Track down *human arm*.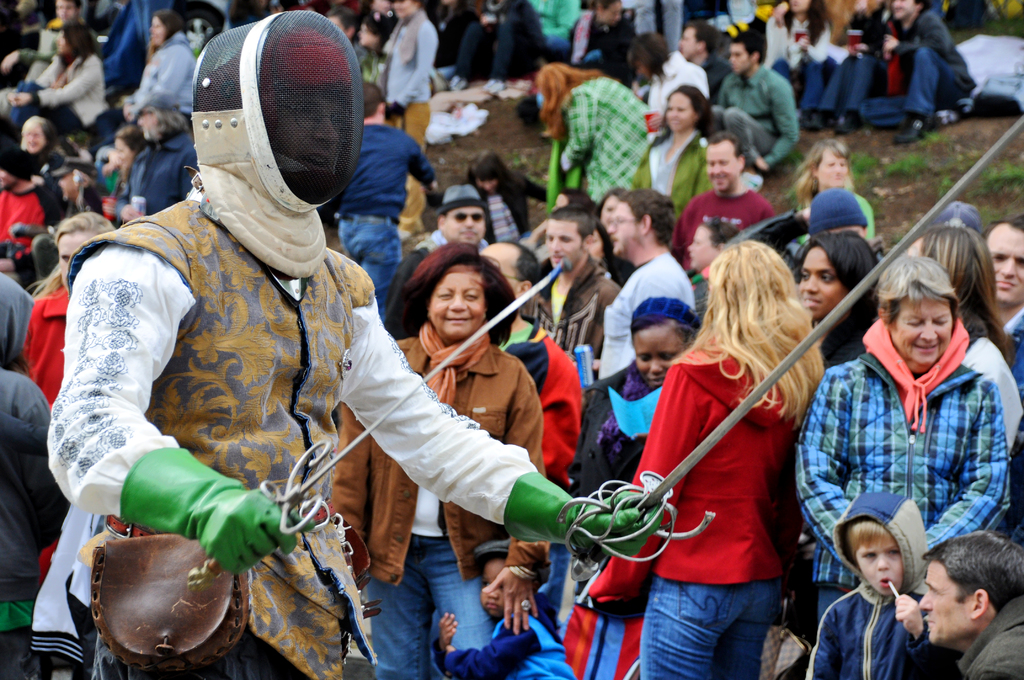
Tracked to 133/56/191/111.
